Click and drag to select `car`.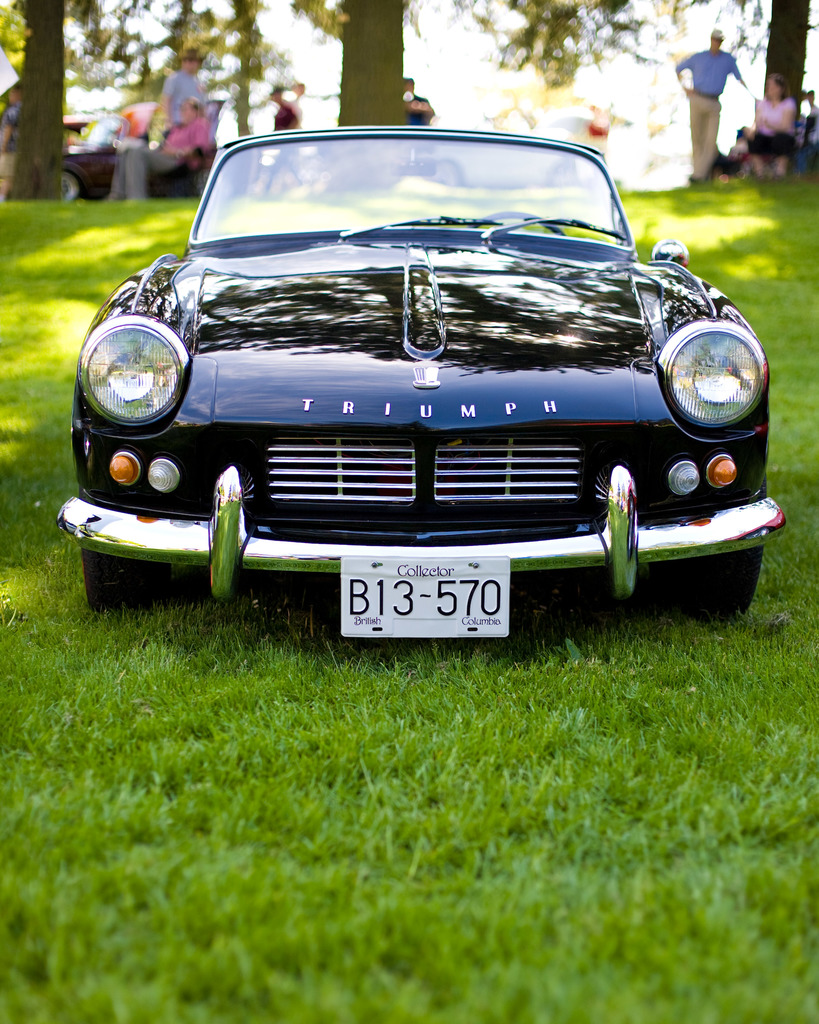
Selection: 63 116 783 643.
